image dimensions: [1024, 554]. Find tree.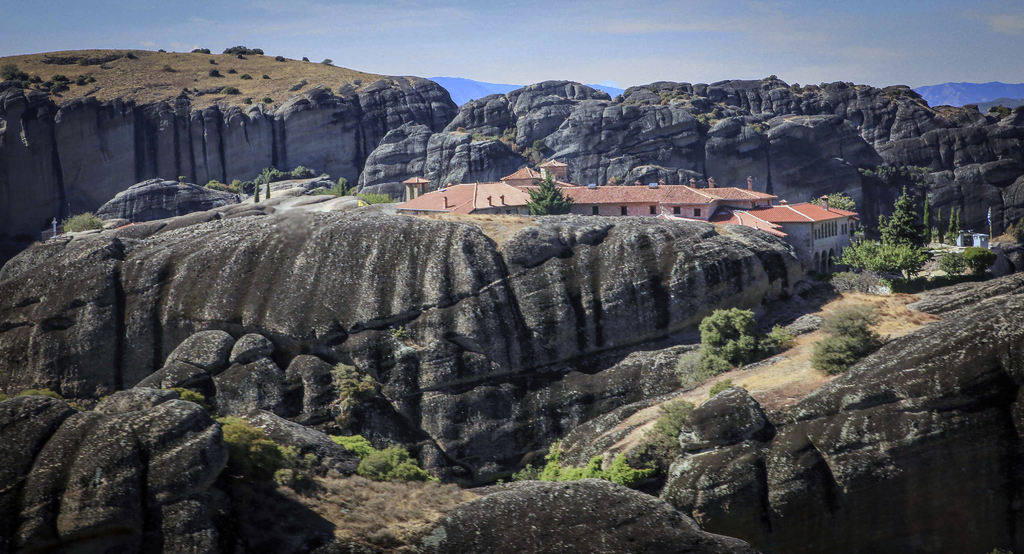
pyautogui.locateOnScreen(226, 412, 269, 455).
